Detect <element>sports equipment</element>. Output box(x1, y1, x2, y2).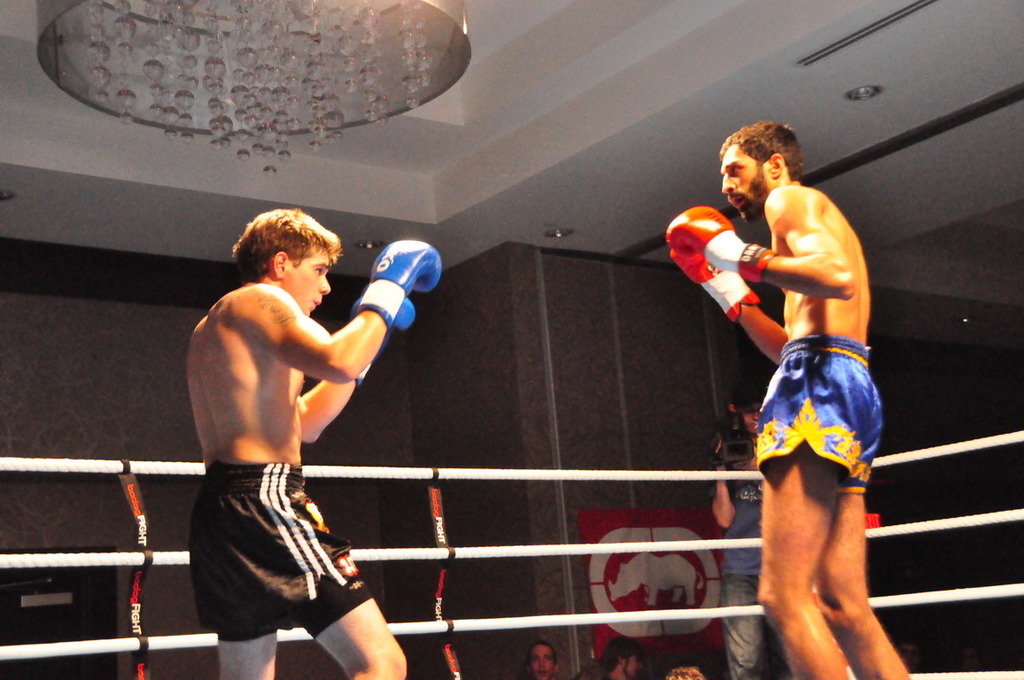
box(670, 250, 756, 318).
